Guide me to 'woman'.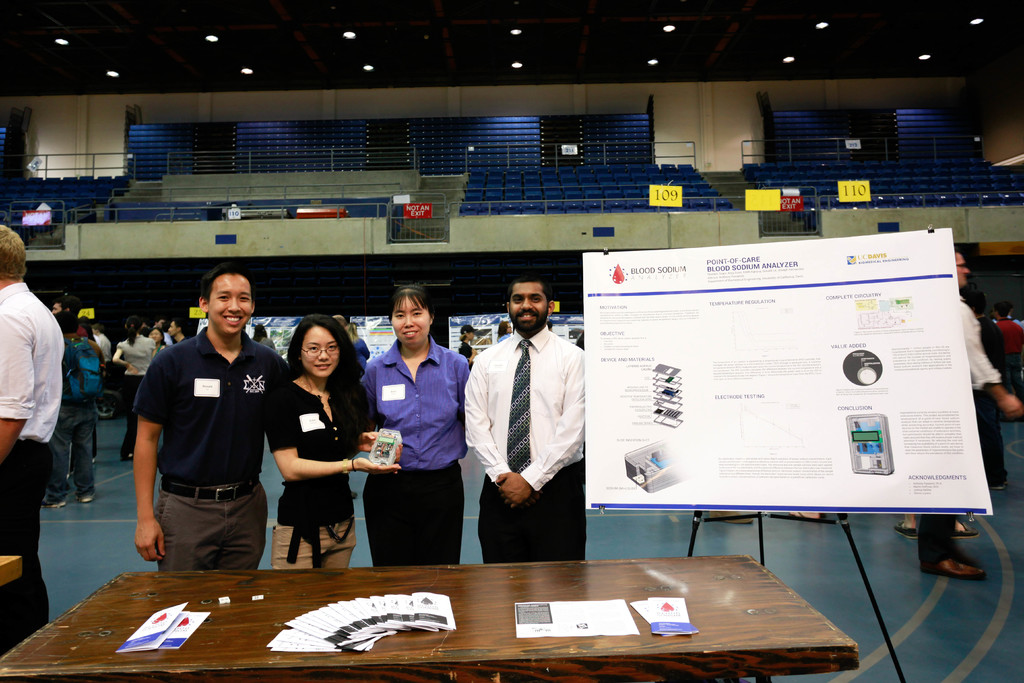
Guidance: pyautogui.locateOnScreen(262, 309, 403, 572).
